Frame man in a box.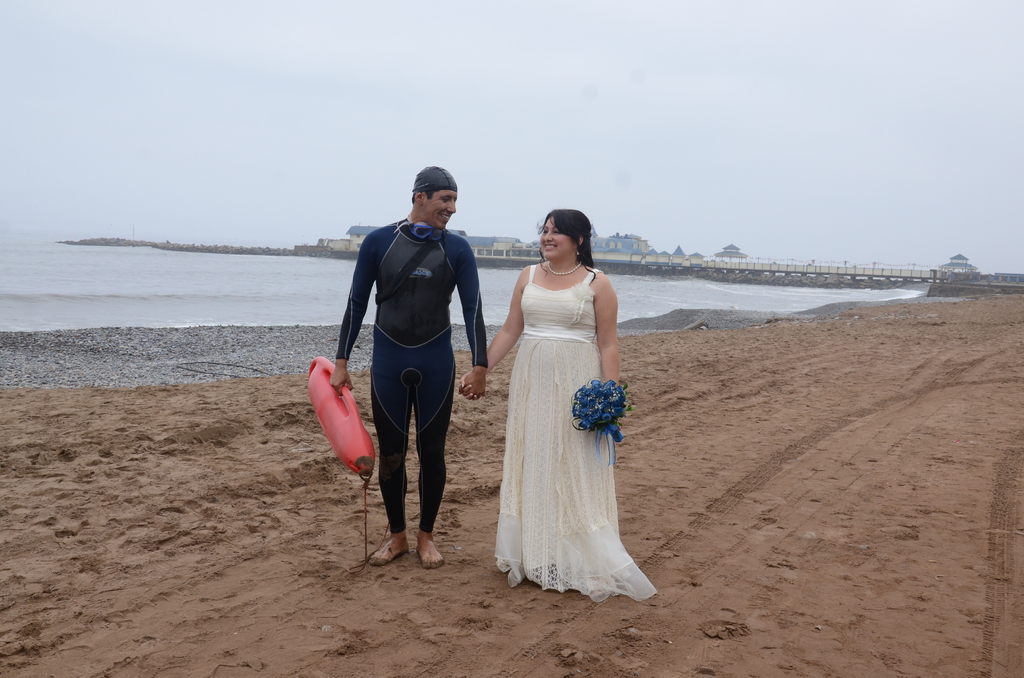
[x1=337, y1=170, x2=481, y2=590].
